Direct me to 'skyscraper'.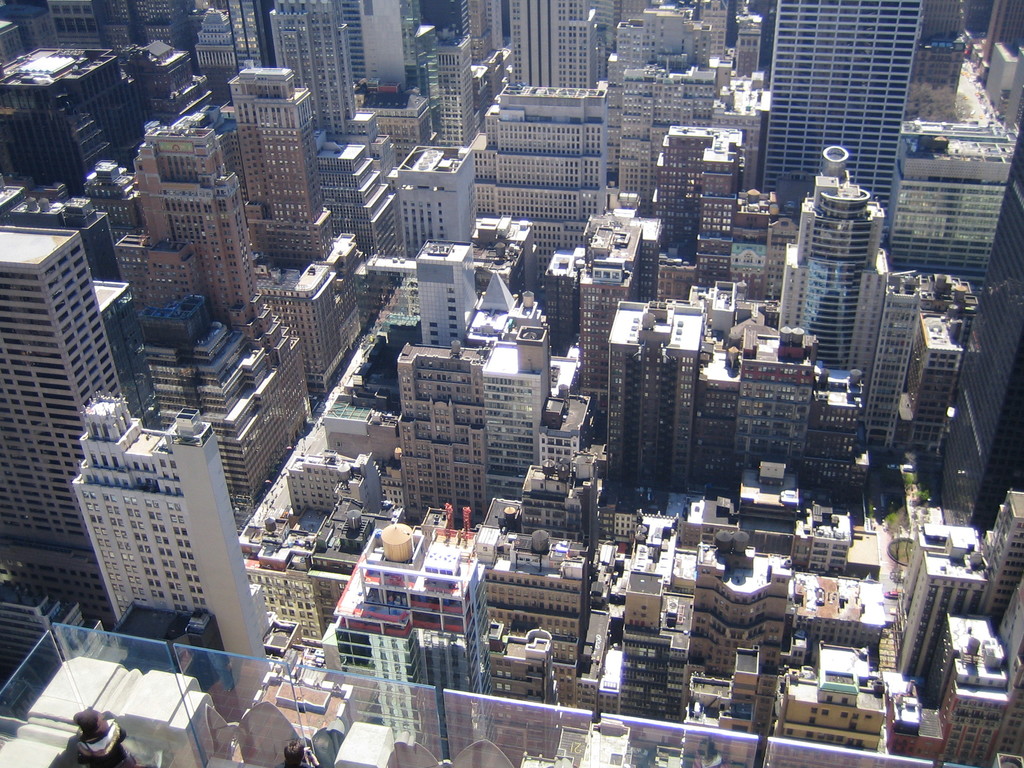
Direction: {"left": 511, "top": 0, "right": 599, "bottom": 86}.
